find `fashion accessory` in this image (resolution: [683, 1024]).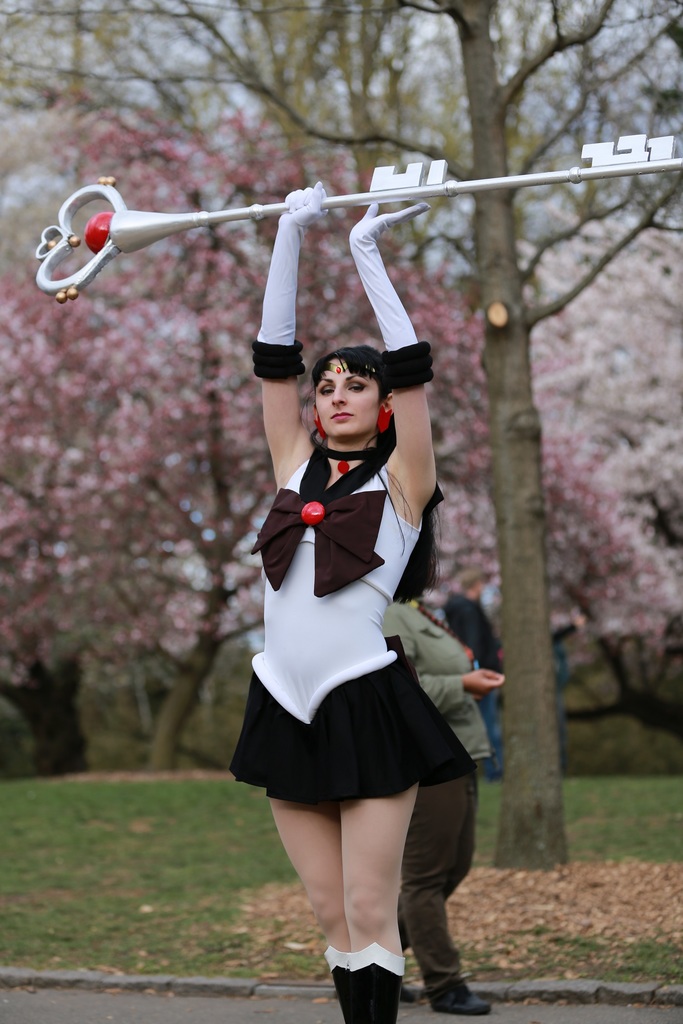
left=407, top=597, right=475, bottom=665.
